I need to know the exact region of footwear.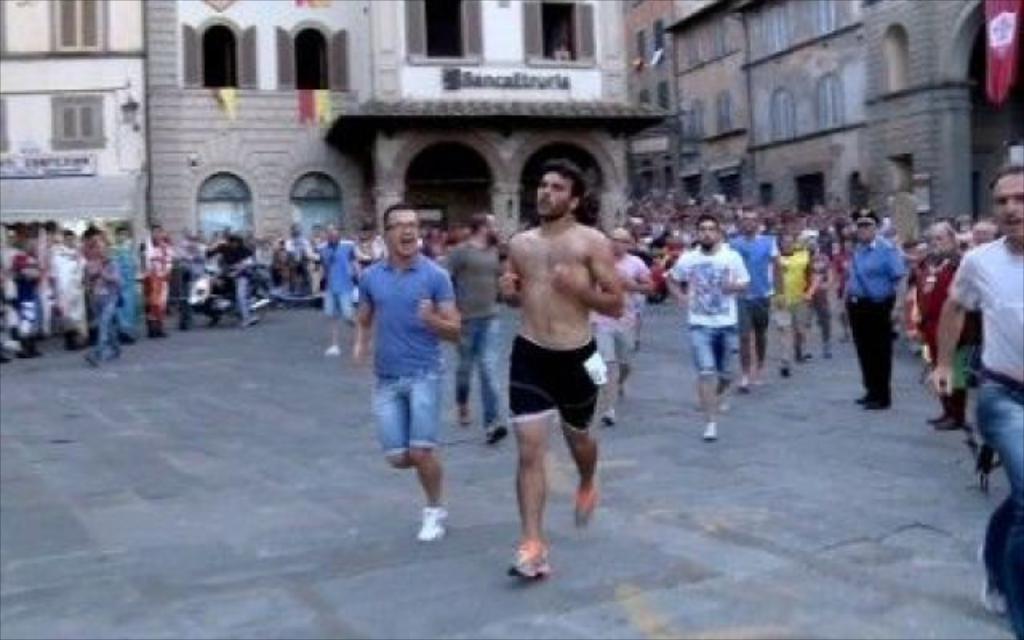
Region: [left=509, top=541, right=554, bottom=582].
